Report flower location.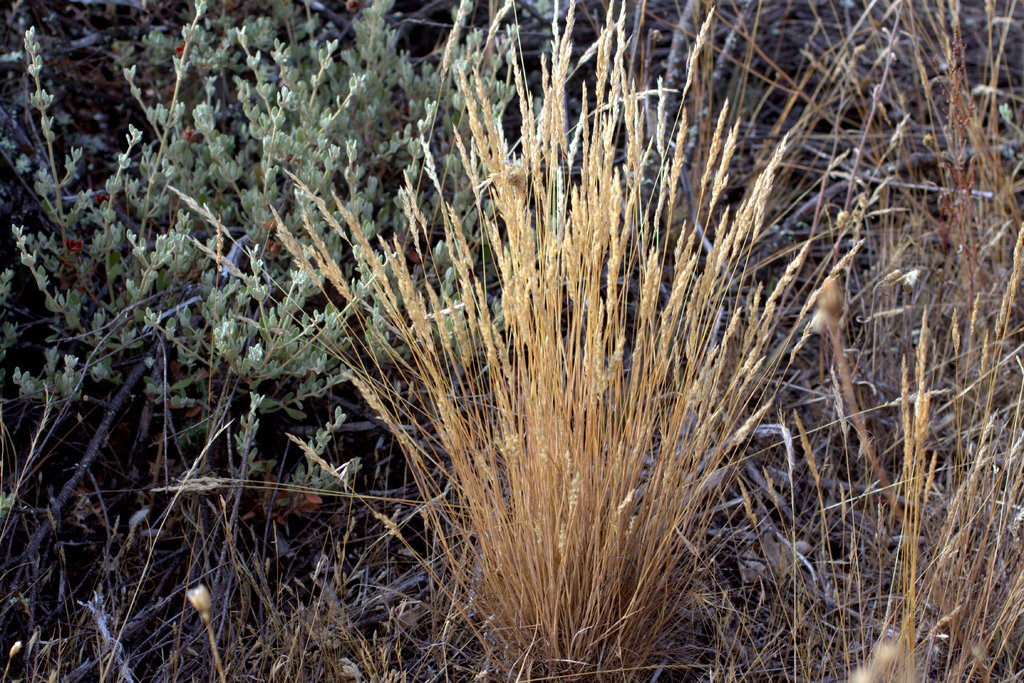
Report: select_region(168, 37, 184, 65).
